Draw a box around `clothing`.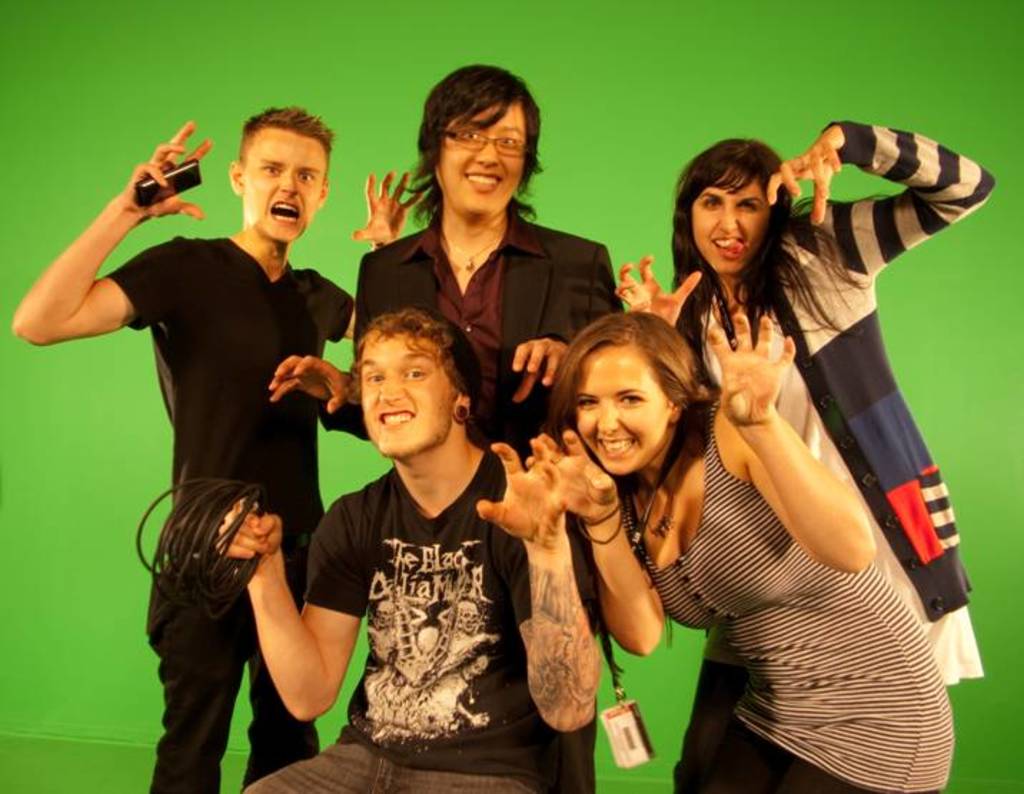
detection(345, 200, 628, 793).
